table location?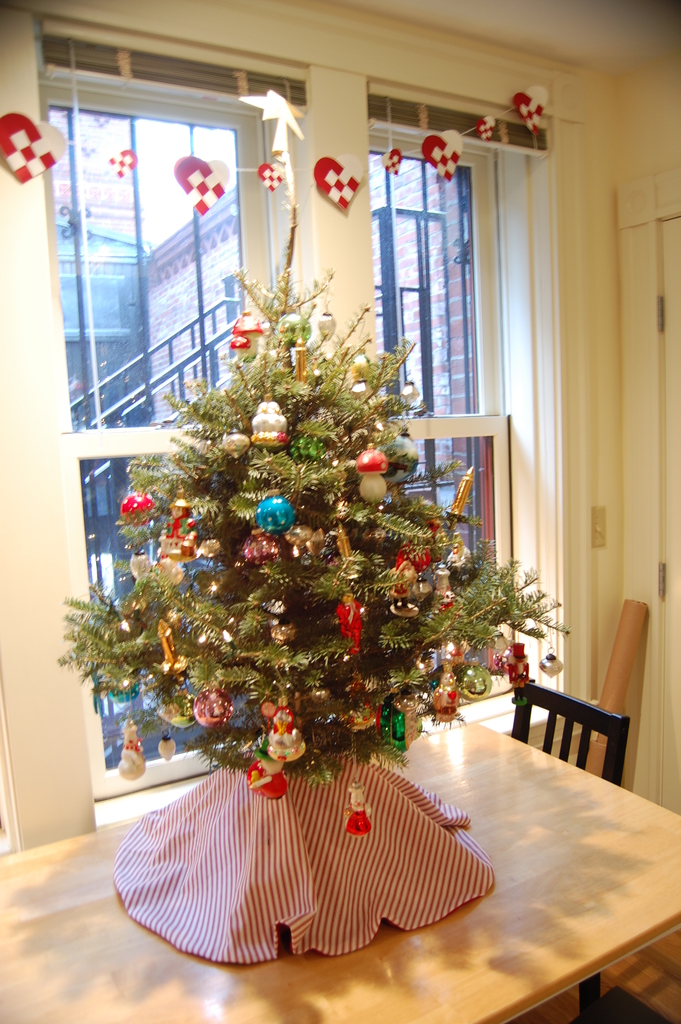
{"x1": 0, "y1": 720, "x2": 680, "y2": 1023}
